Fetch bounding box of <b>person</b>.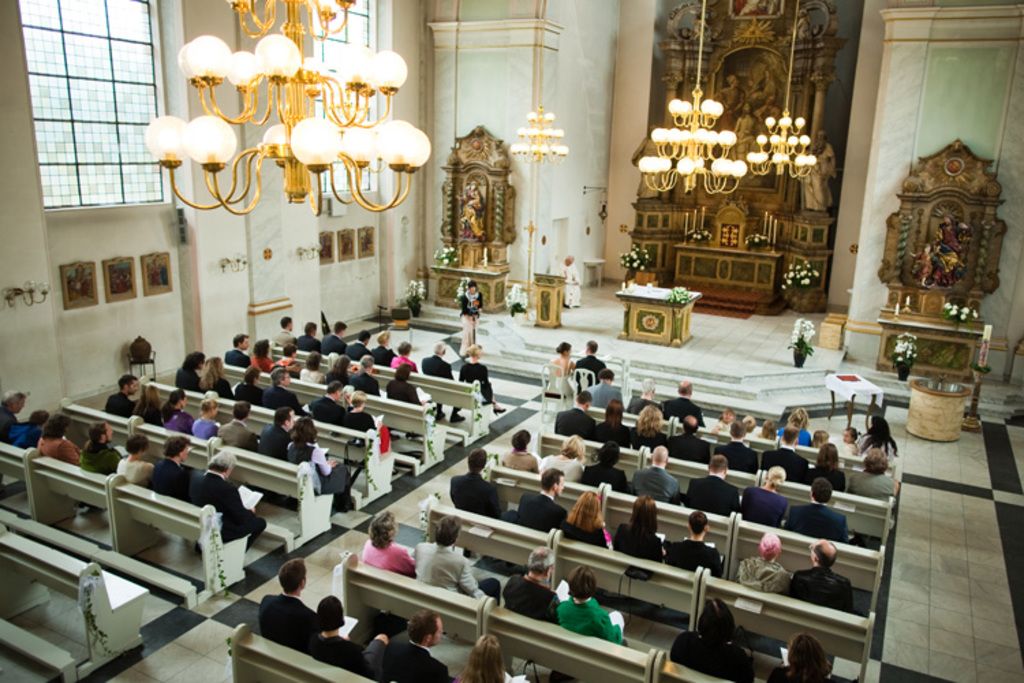
Bbox: region(516, 467, 564, 527).
